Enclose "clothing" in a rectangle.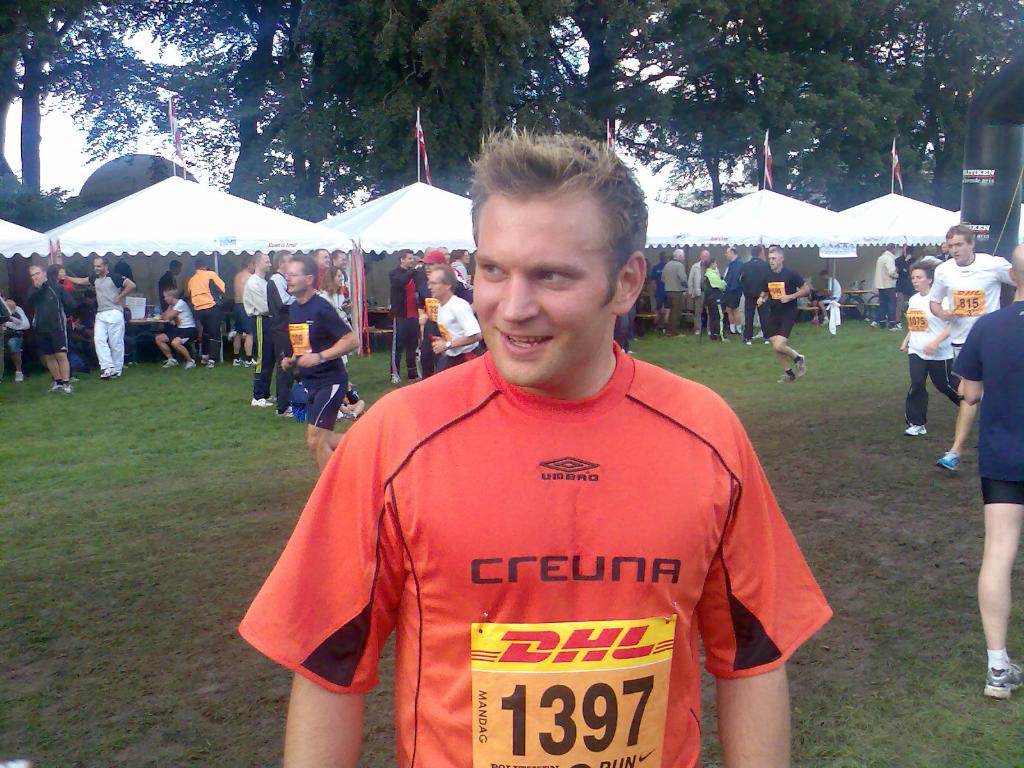
l=876, t=252, r=898, b=326.
